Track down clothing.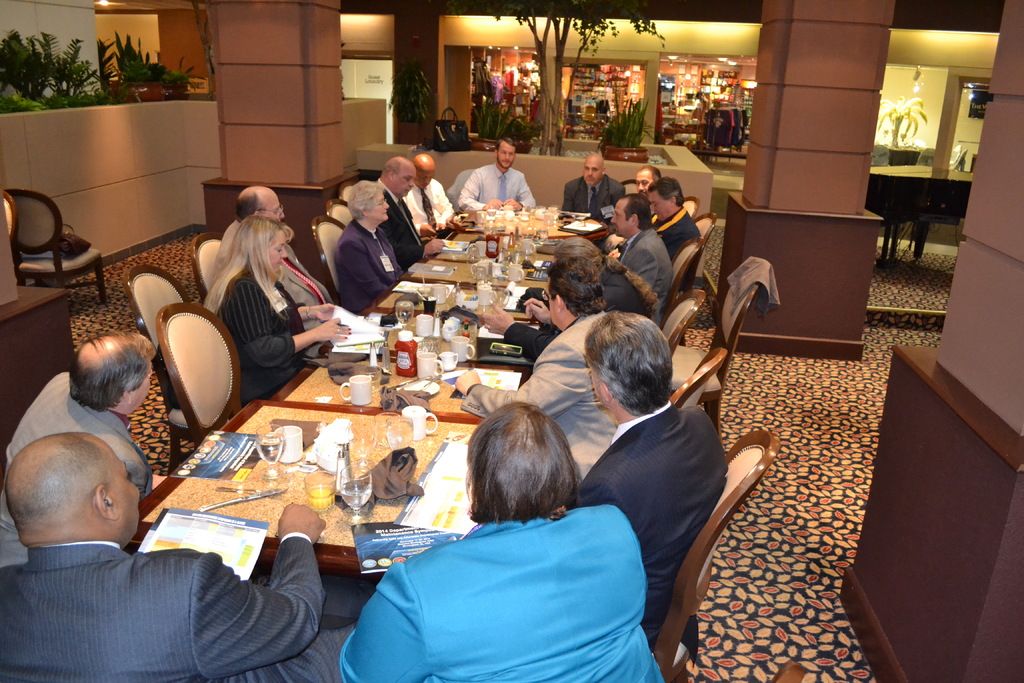
Tracked to x1=401, y1=174, x2=452, y2=245.
